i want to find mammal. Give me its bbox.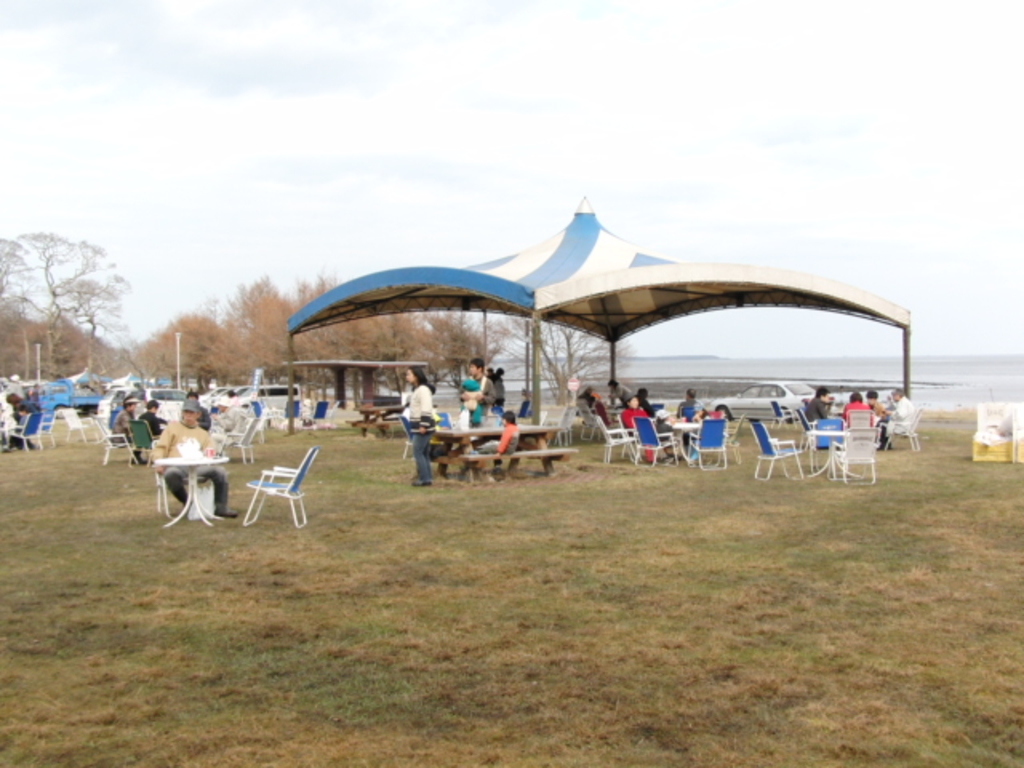
803 384 835 424.
